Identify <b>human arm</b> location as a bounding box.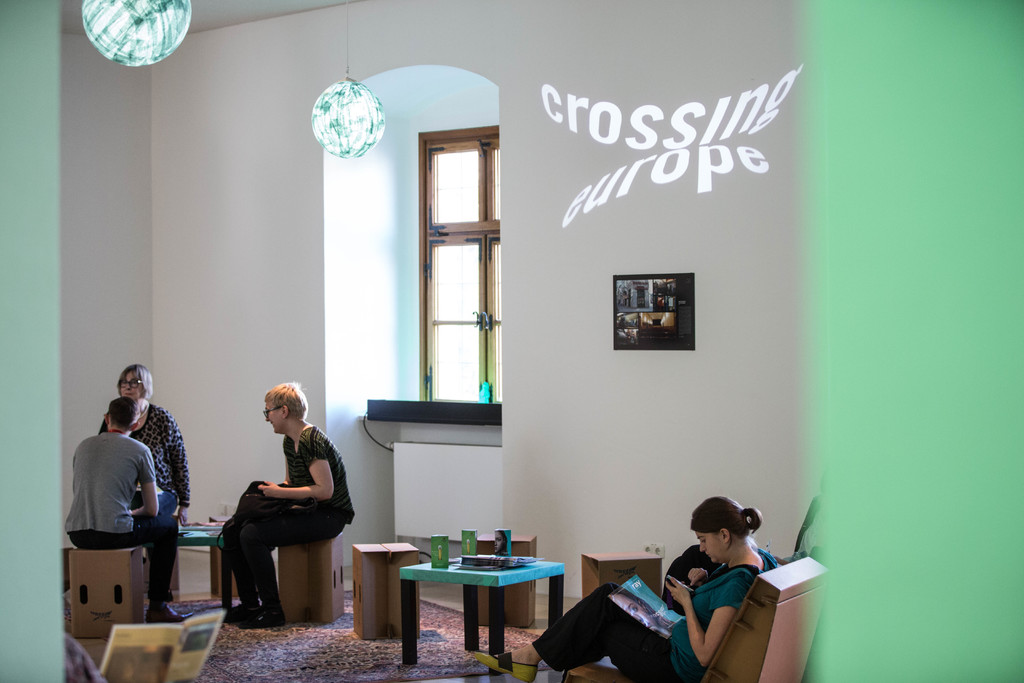
258,459,335,500.
